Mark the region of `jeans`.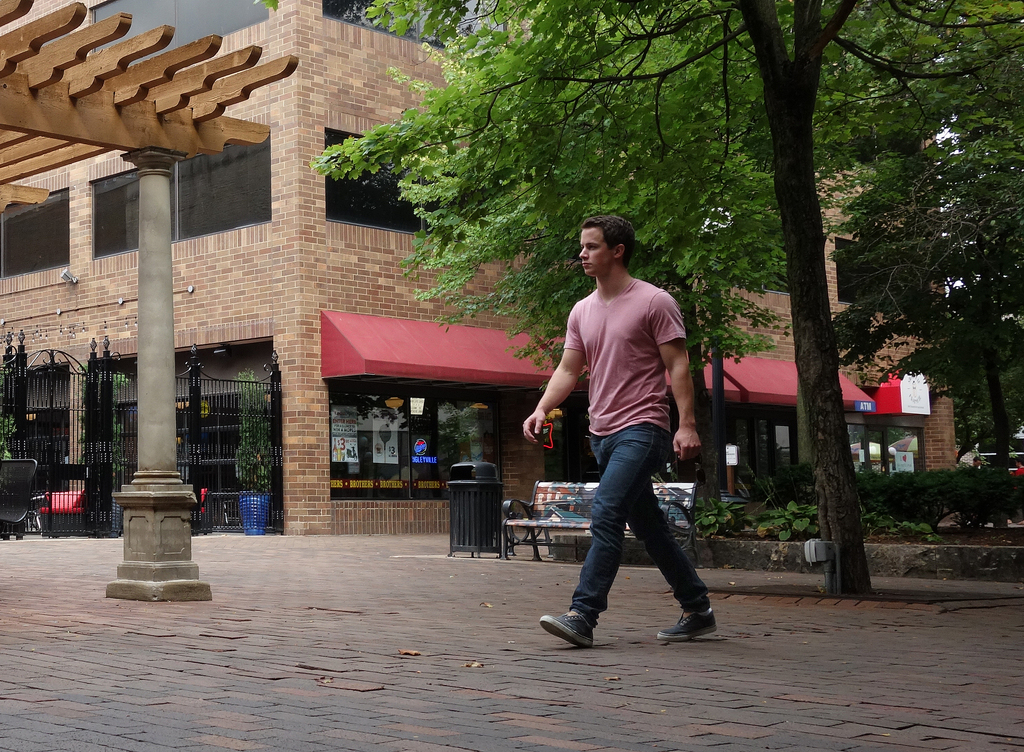
Region: [552, 428, 712, 649].
